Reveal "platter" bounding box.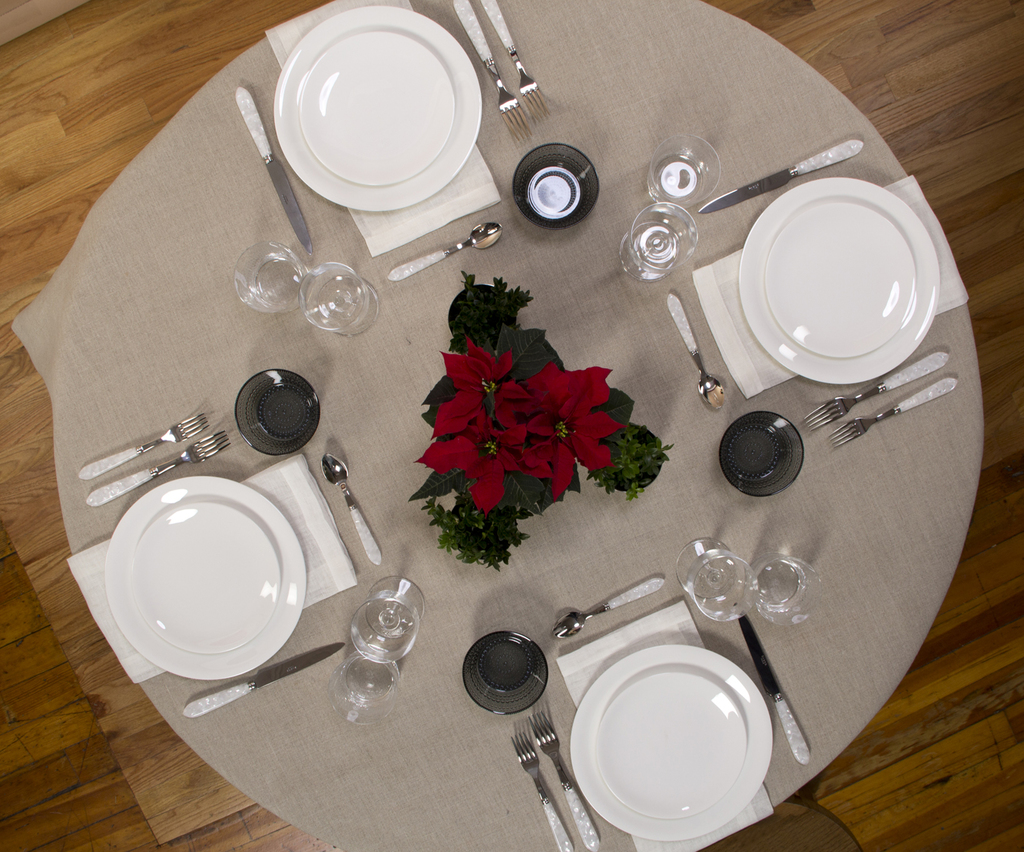
Revealed: left=130, top=500, right=279, bottom=650.
